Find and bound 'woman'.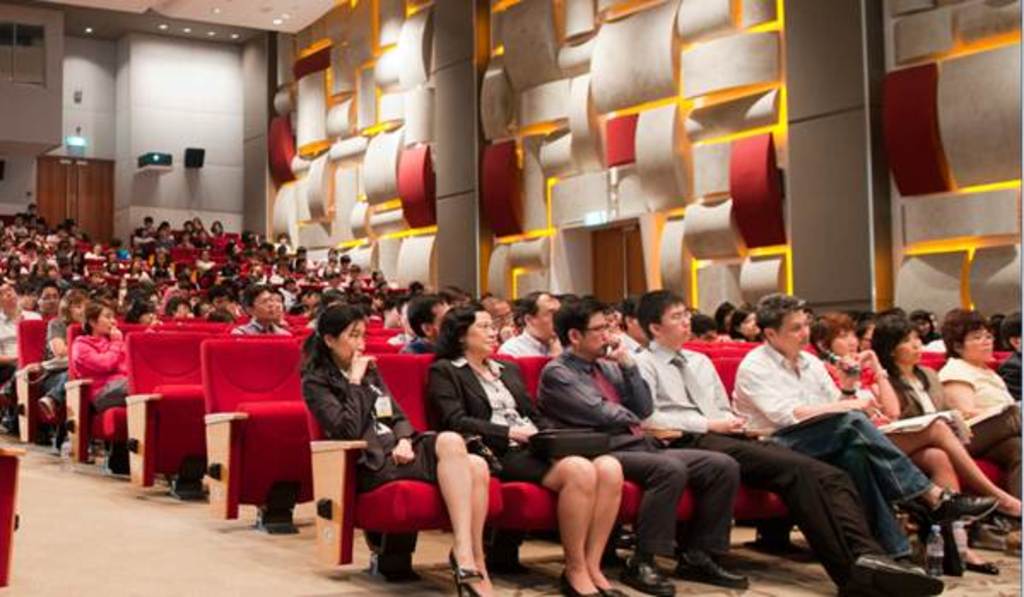
Bound: [935,311,1022,553].
